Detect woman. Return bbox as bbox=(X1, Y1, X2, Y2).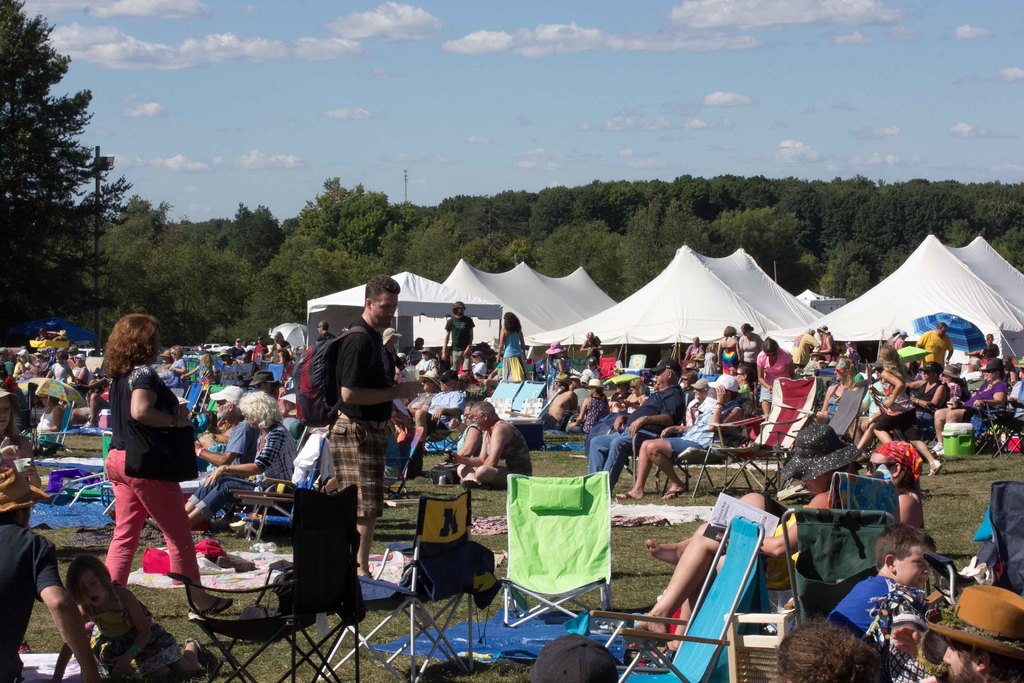
bbox=(544, 338, 574, 392).
